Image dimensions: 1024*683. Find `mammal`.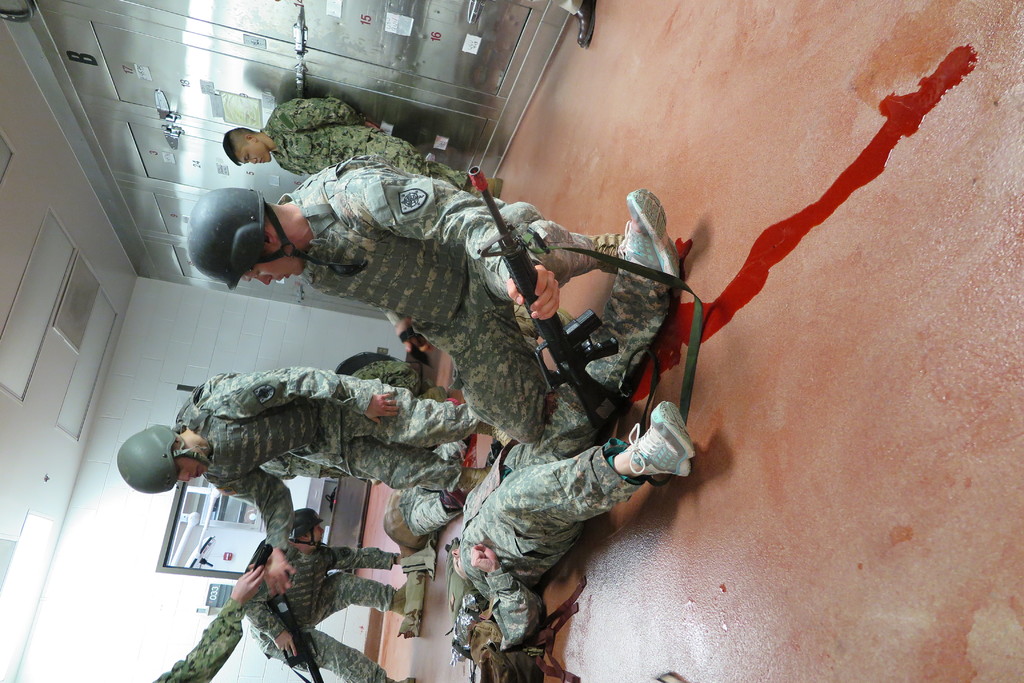
(221,97,477,197).
